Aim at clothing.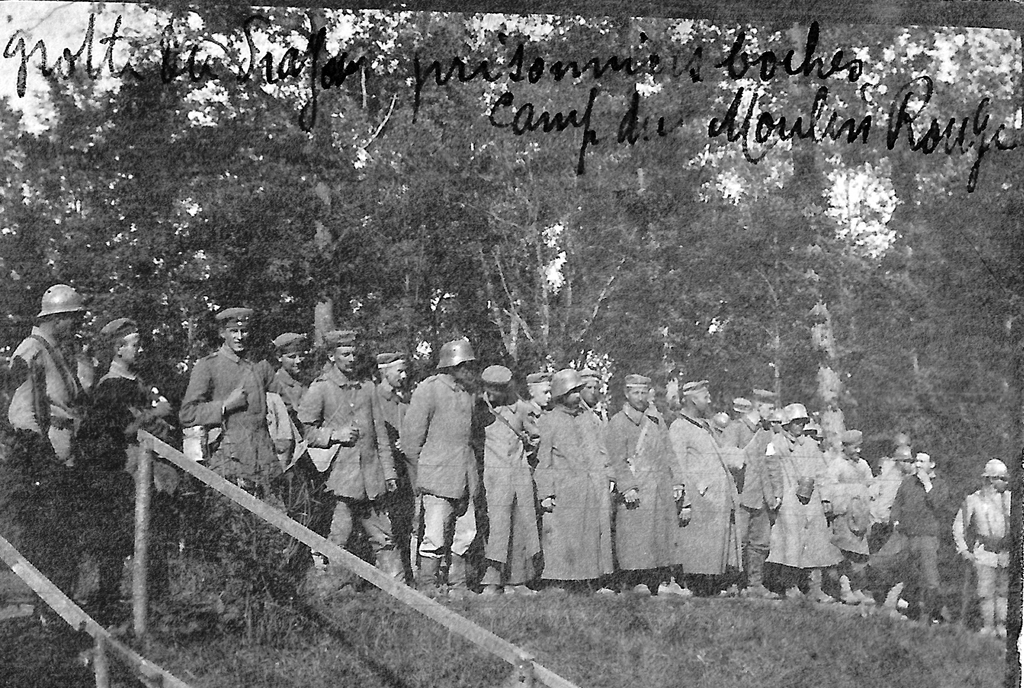
Aimed at [left=718, top=409, right=763, bottom=575].
